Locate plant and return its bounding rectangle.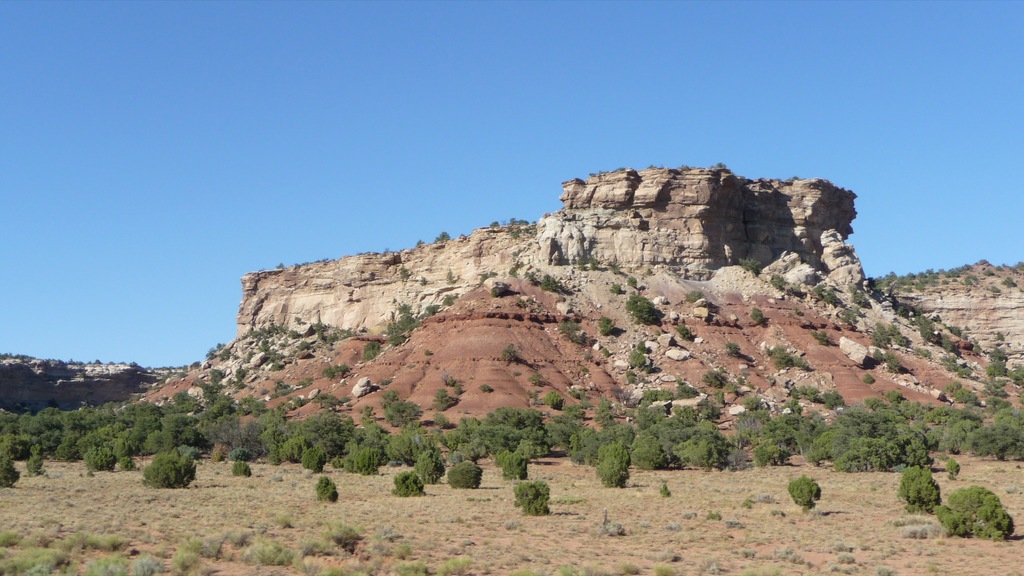
x1=579 y1=365 x2=589 y2=372.
